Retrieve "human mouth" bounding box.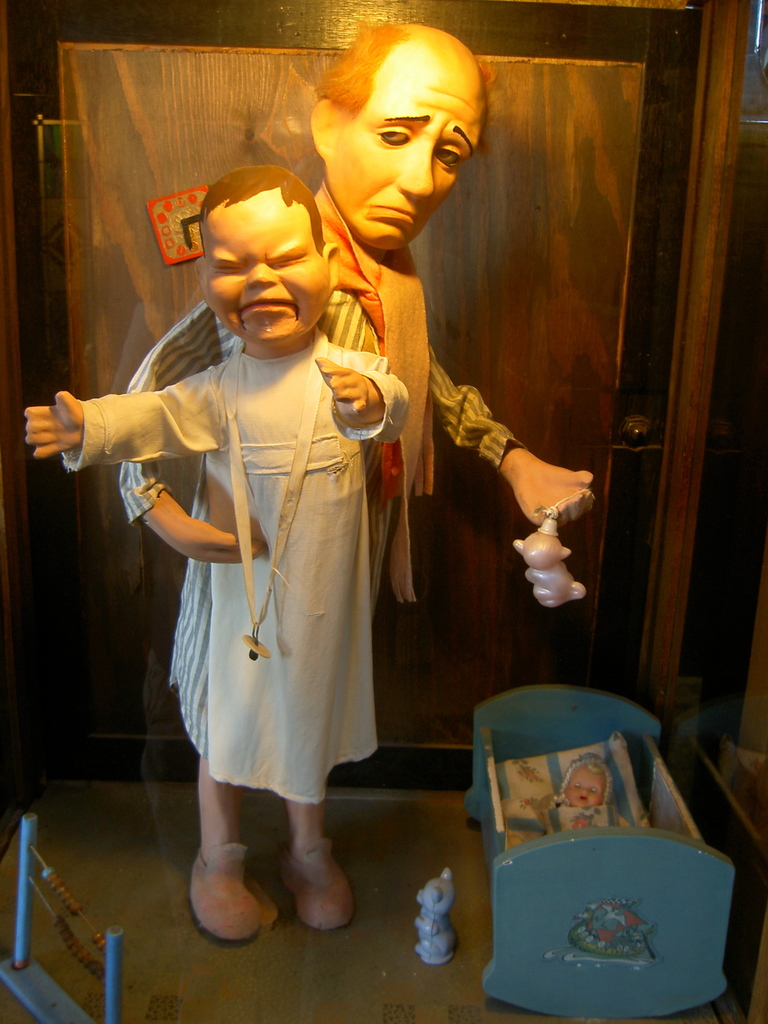
Bounding box: rect(232, 293, 298, 319).
